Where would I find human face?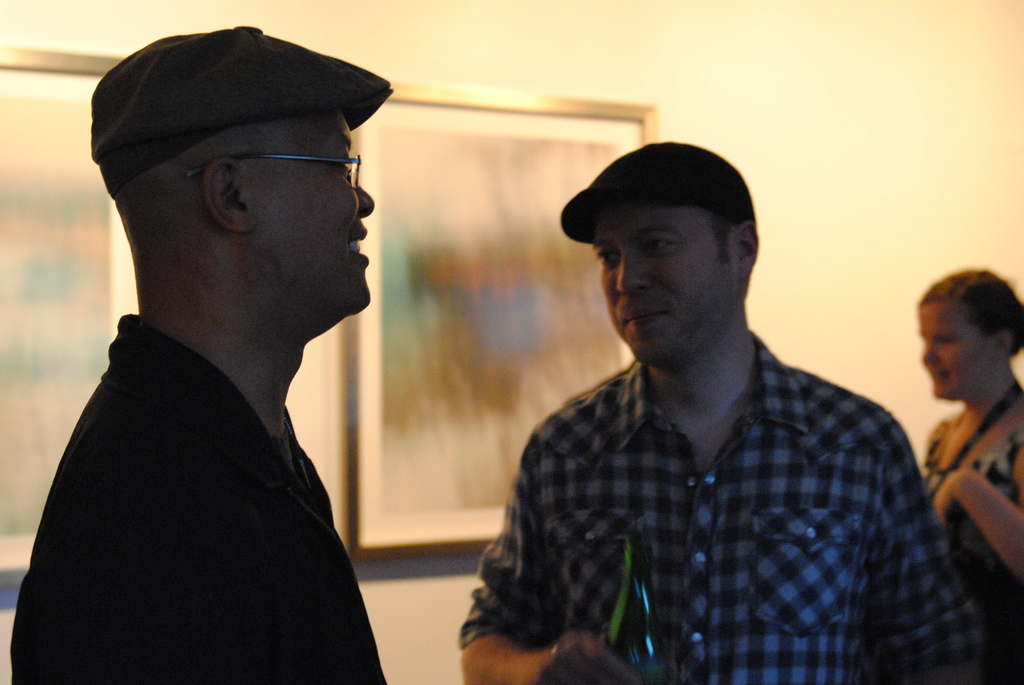
At pyautogui.locateOnScreen(257, 111, 374, 310).
